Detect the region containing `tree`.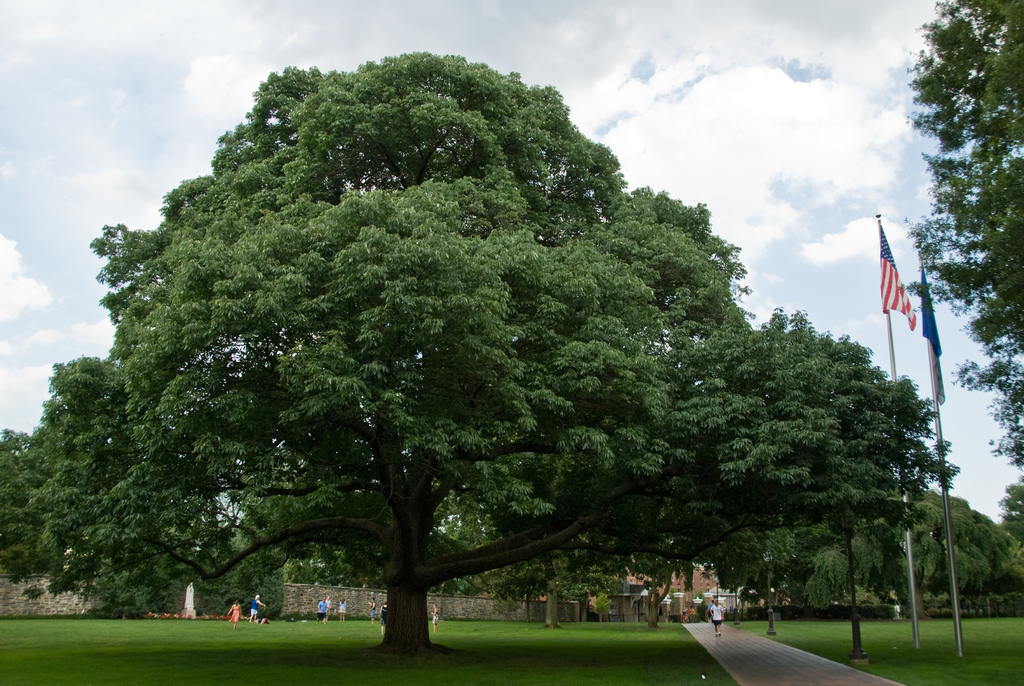
box=[456, 512, 630, 644].
